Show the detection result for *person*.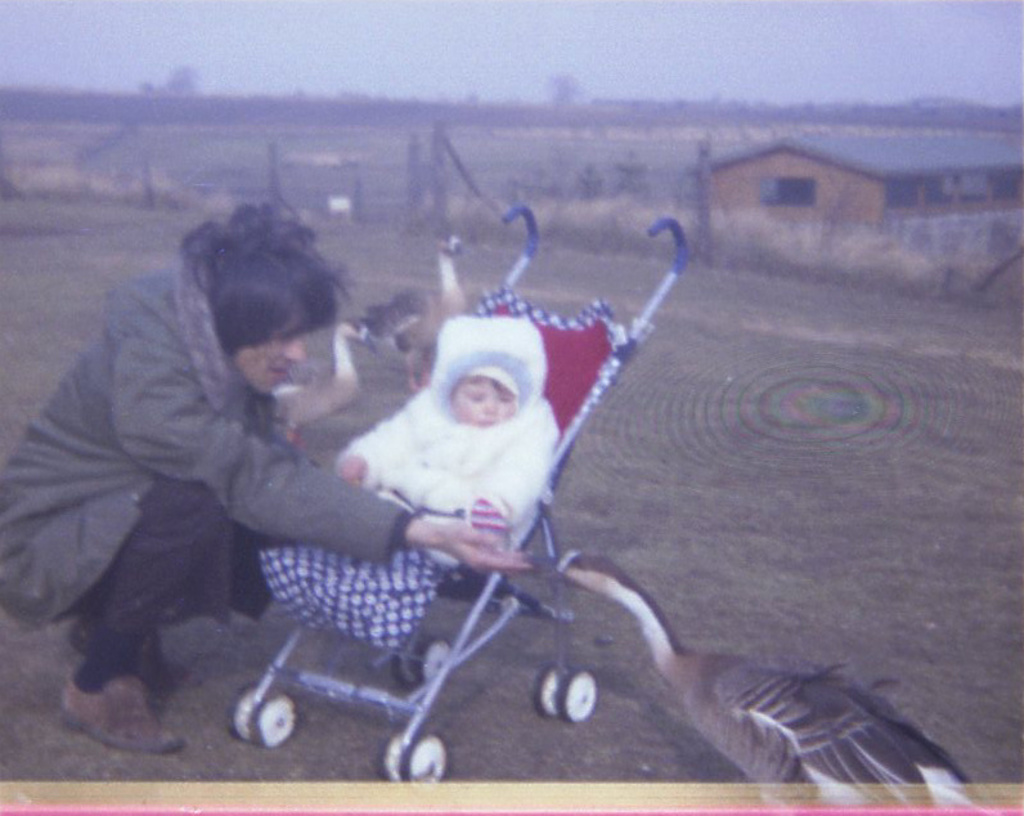
[x1=342, y1=313, x2=557, y2=570].
